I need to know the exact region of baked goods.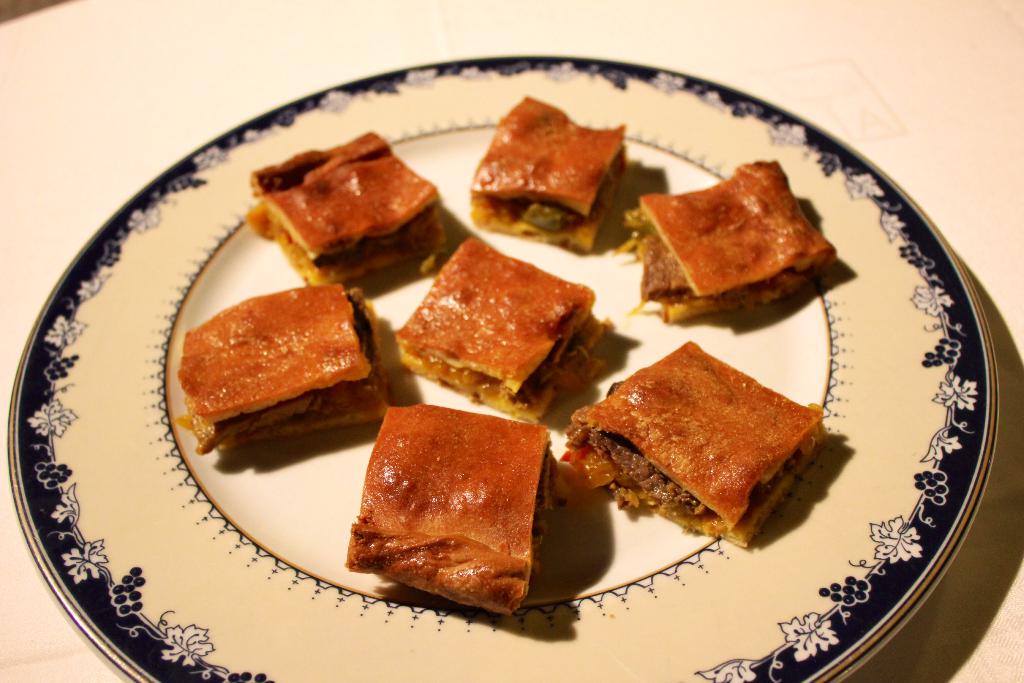
Region: bbox(244, 128, 452, 286).
